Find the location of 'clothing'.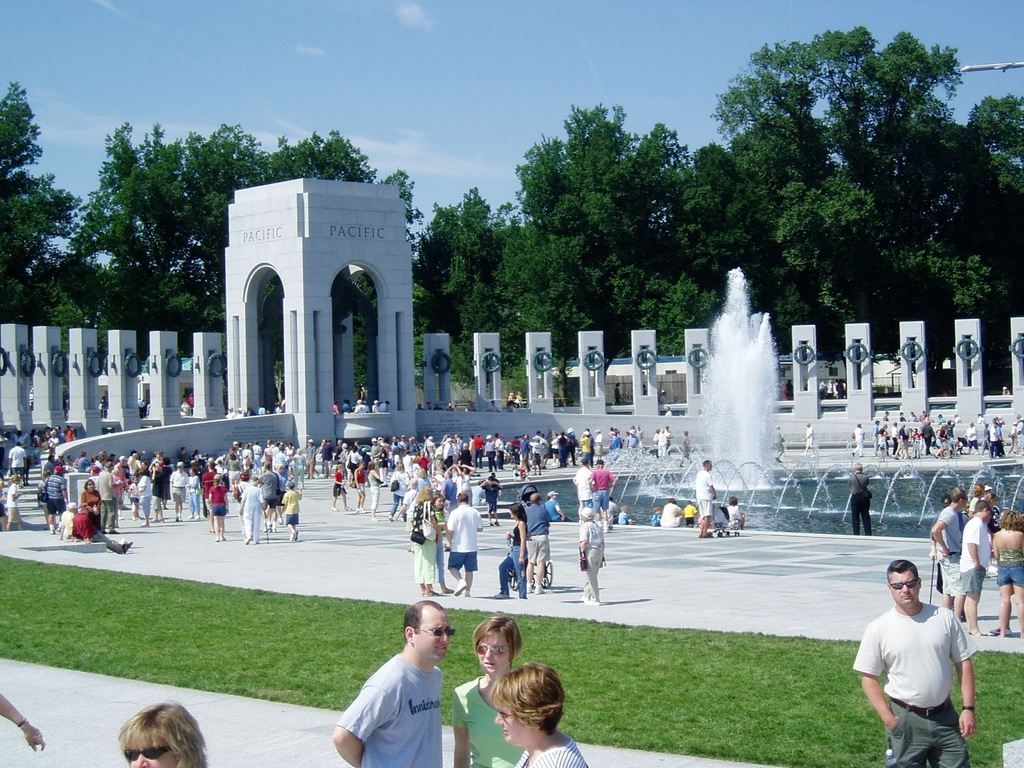
Location: 63, 511, 72, 535.
